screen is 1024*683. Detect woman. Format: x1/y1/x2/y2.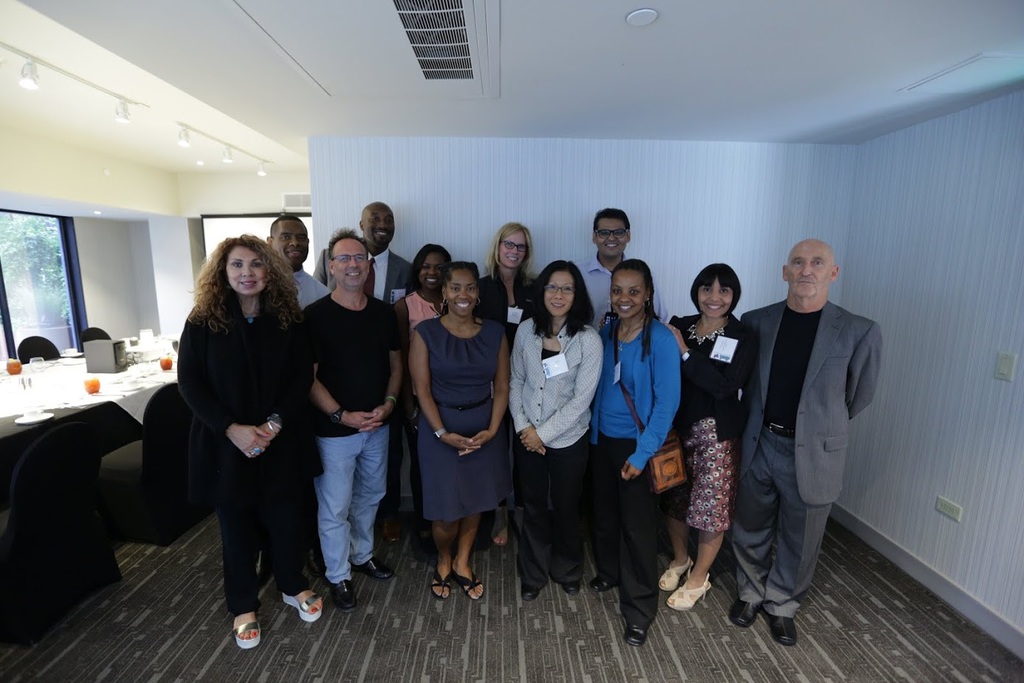
597/266/681/649.
